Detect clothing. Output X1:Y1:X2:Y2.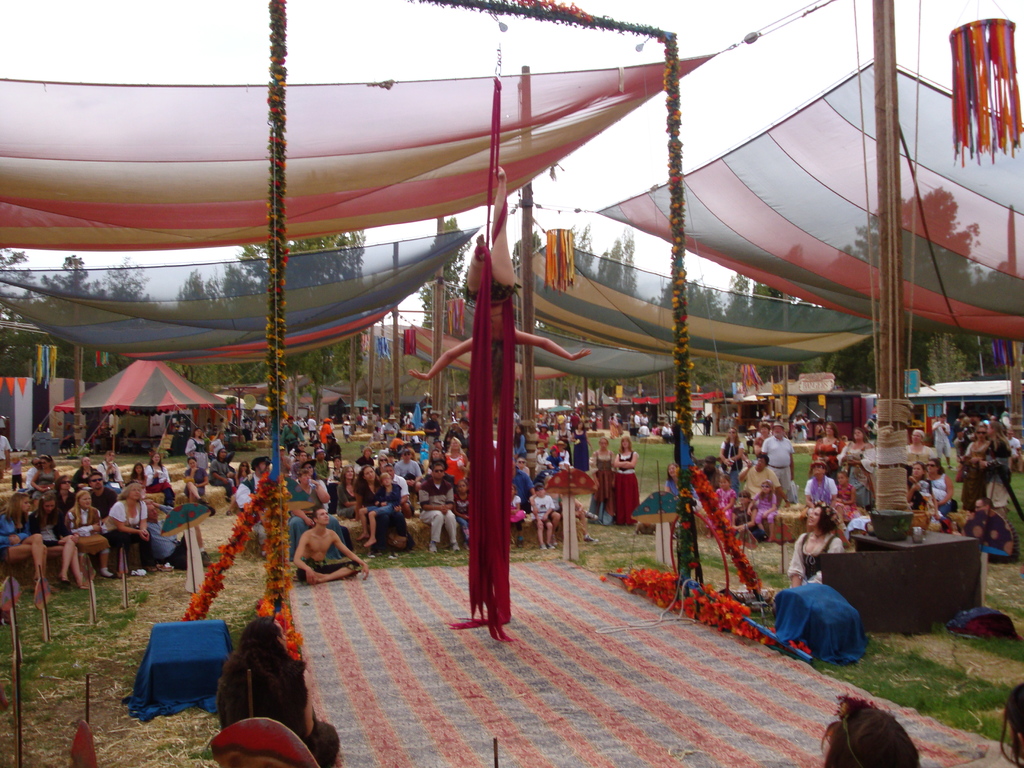
104:502:146:528.
